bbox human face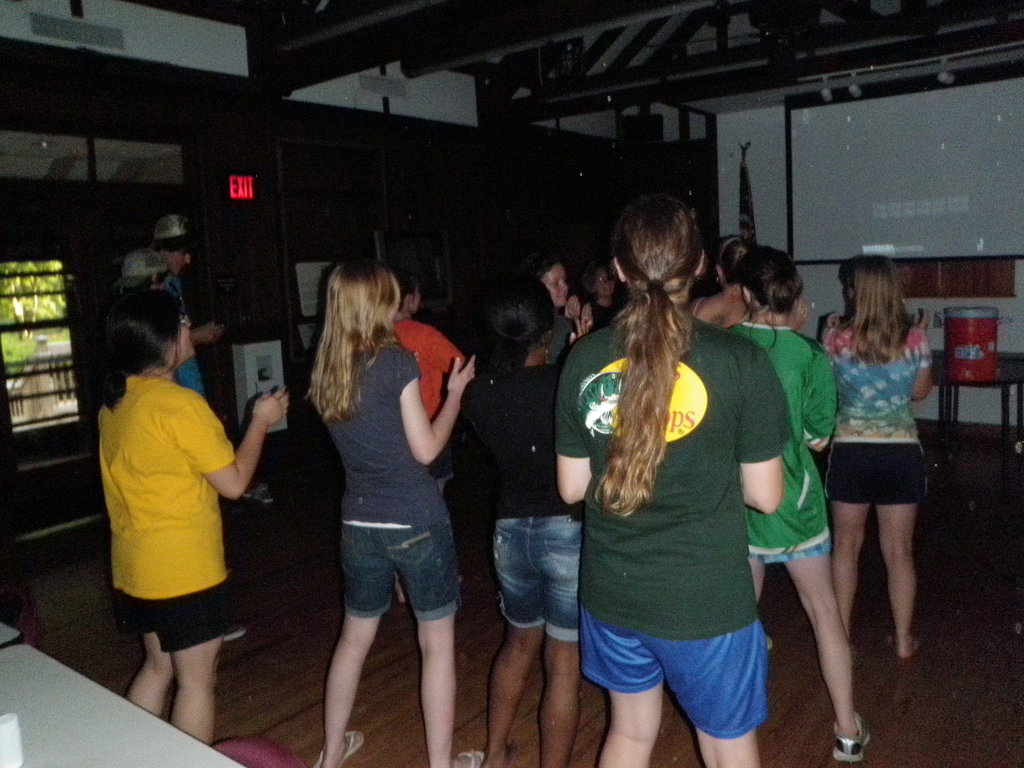
select_region(594, 271, 615, 301)
